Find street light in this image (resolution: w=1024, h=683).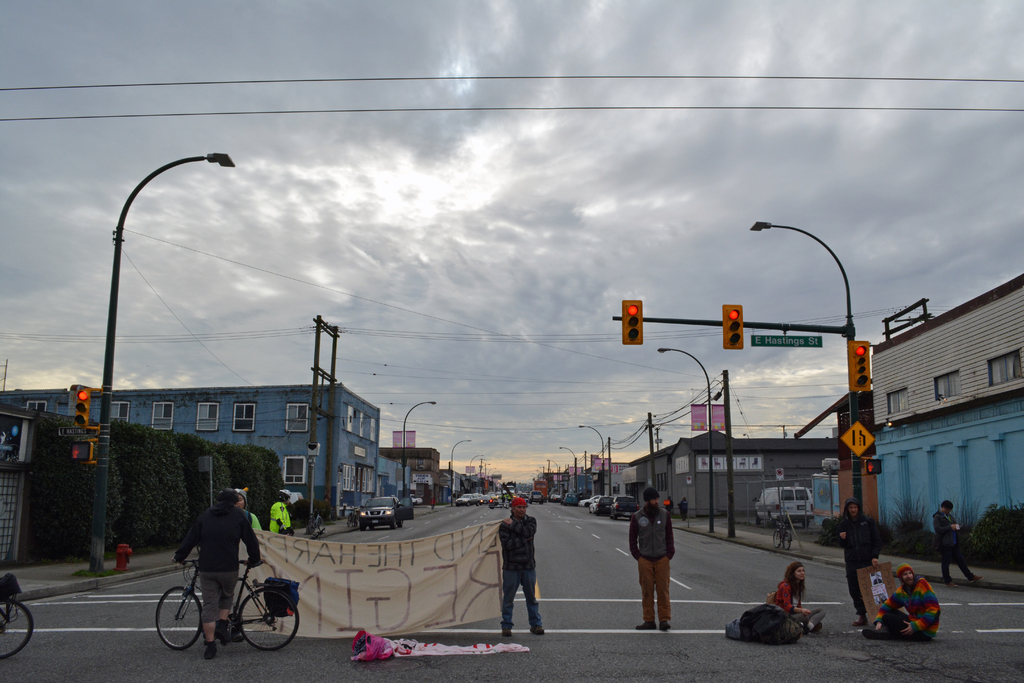
714/364/737/544.
